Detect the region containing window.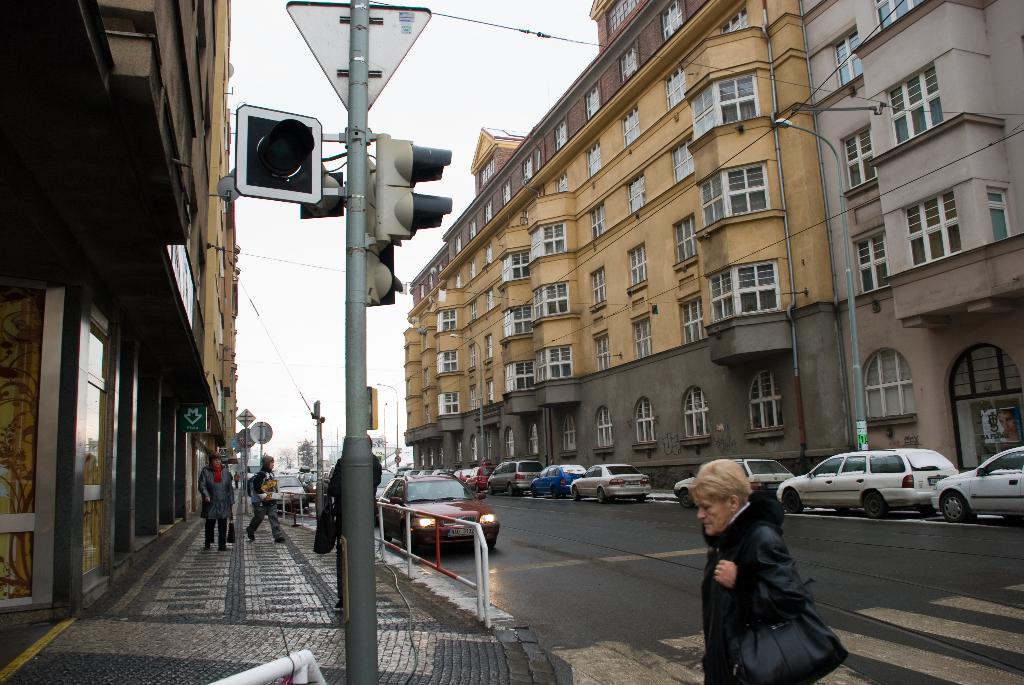
select_region(624, 172, 648, 214).
